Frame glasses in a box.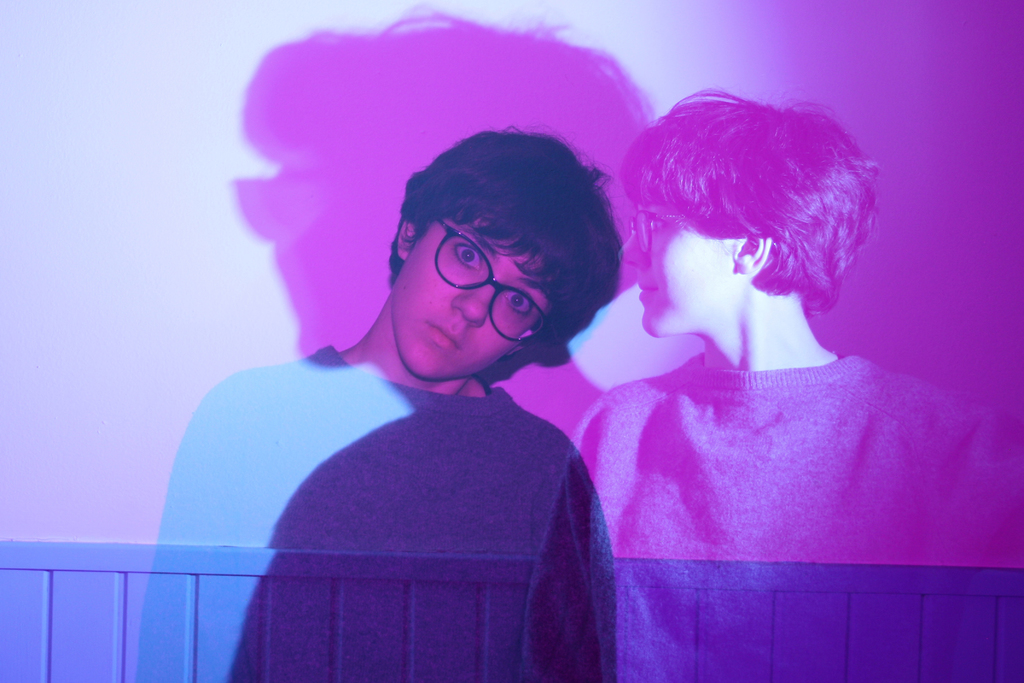
box=[630, 210, 678, 256].
